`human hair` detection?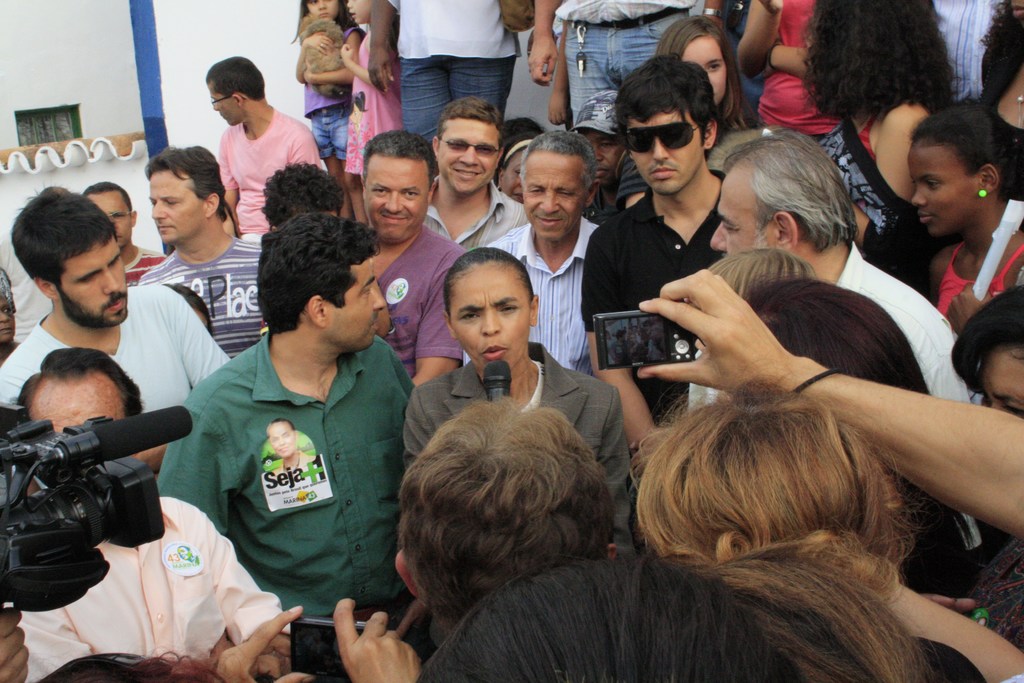
15,349,147,416
